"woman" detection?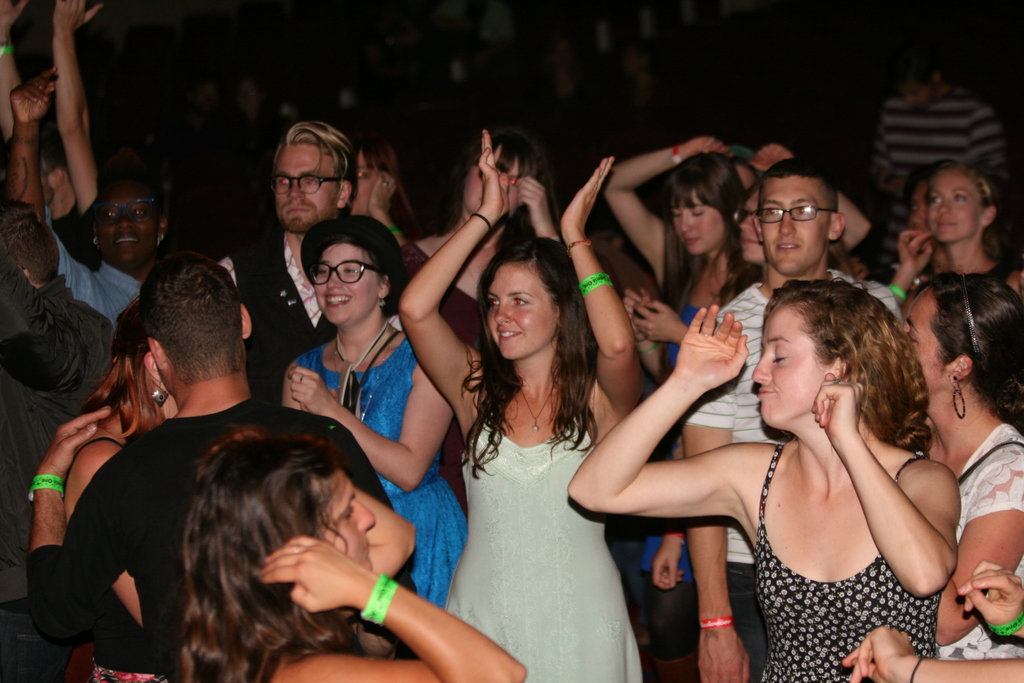
detection(619, 186, 768, 356)
